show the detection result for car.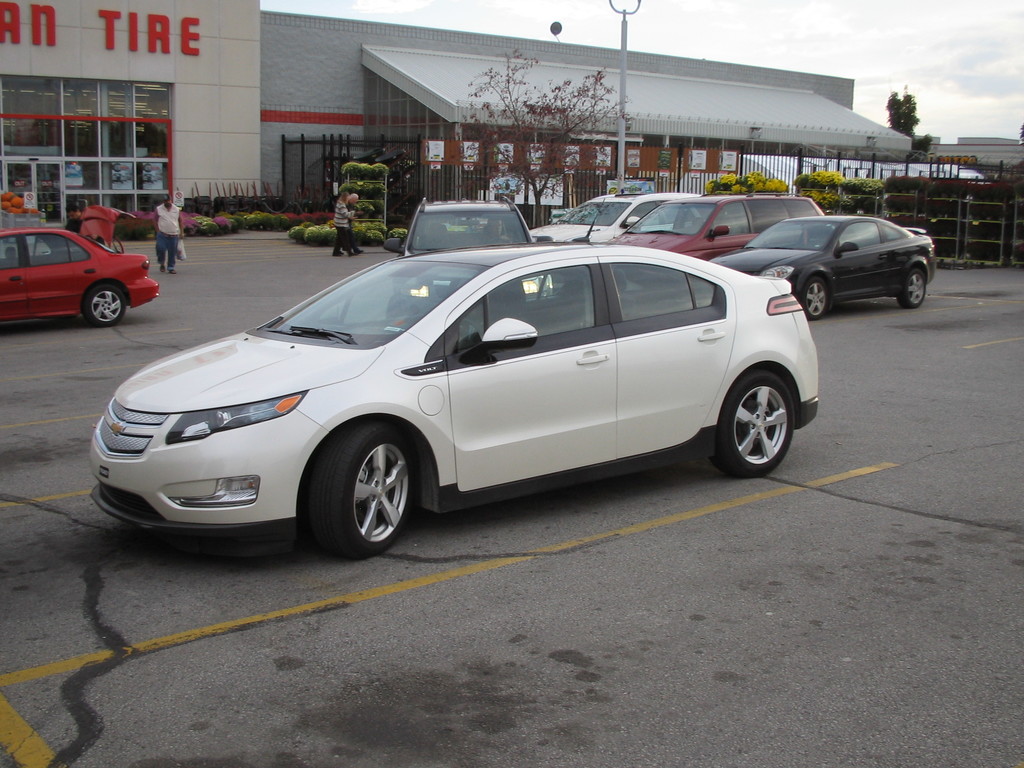
box=[609, 185, 830, 287].
